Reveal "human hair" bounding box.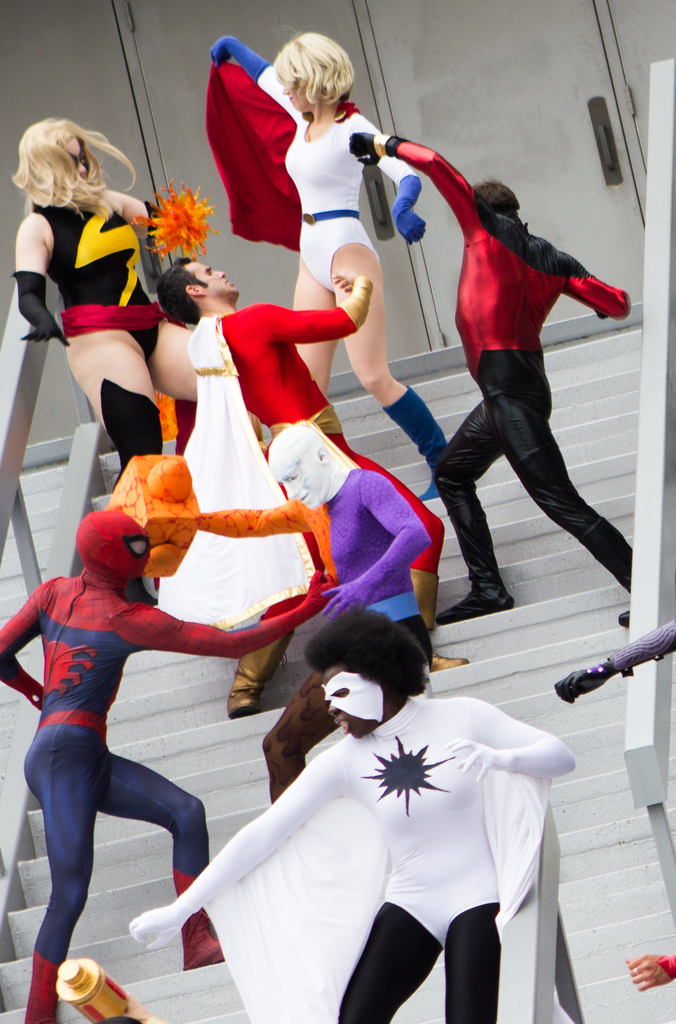
Revealed: 471/178/532/220.
